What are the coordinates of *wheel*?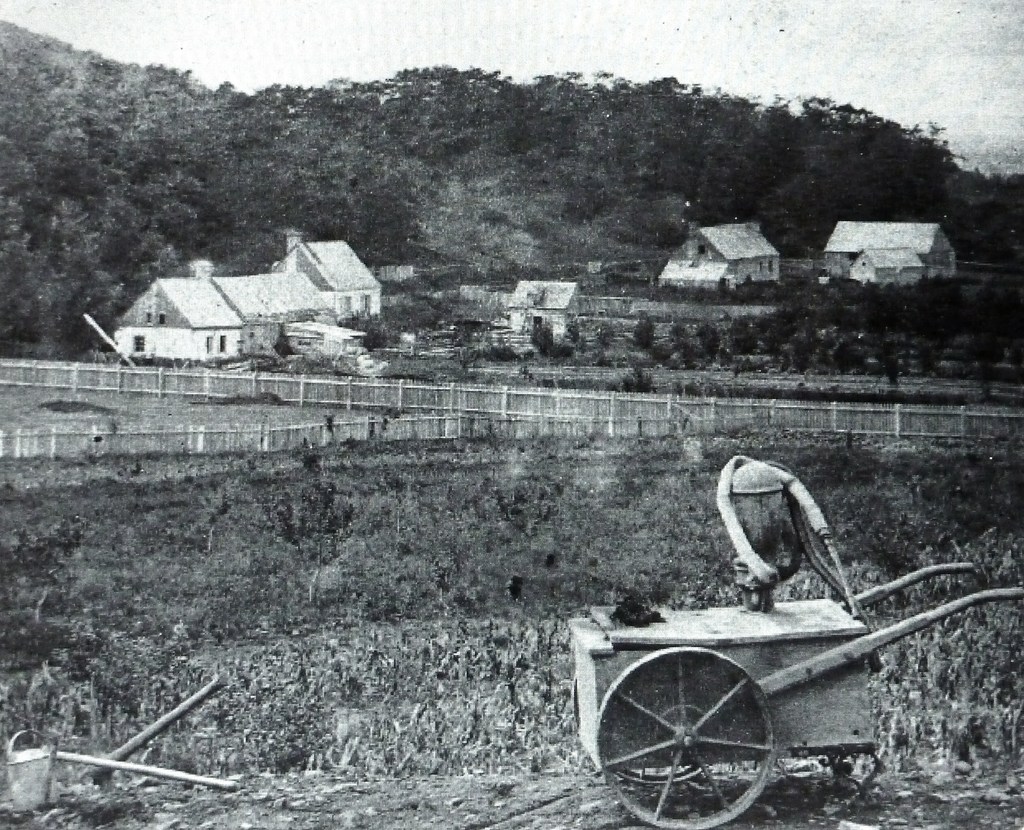
<bbox>616, 642, 804, 797</bbox>.
